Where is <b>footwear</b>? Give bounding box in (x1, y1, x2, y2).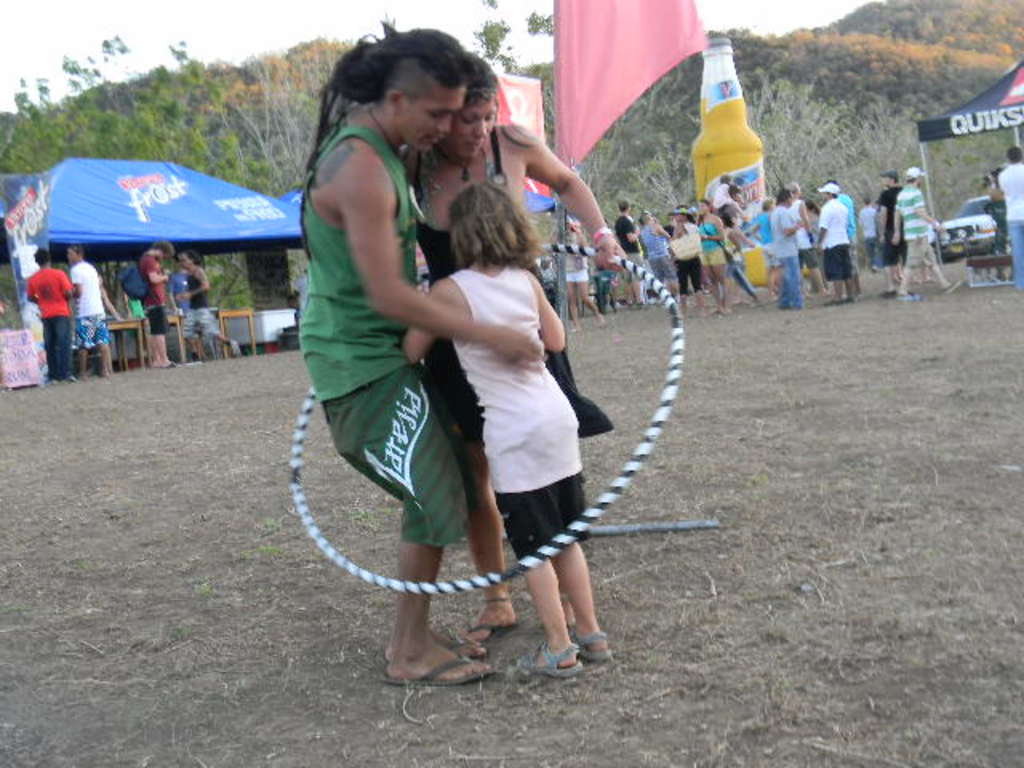
(382, 653, 491, 690).
